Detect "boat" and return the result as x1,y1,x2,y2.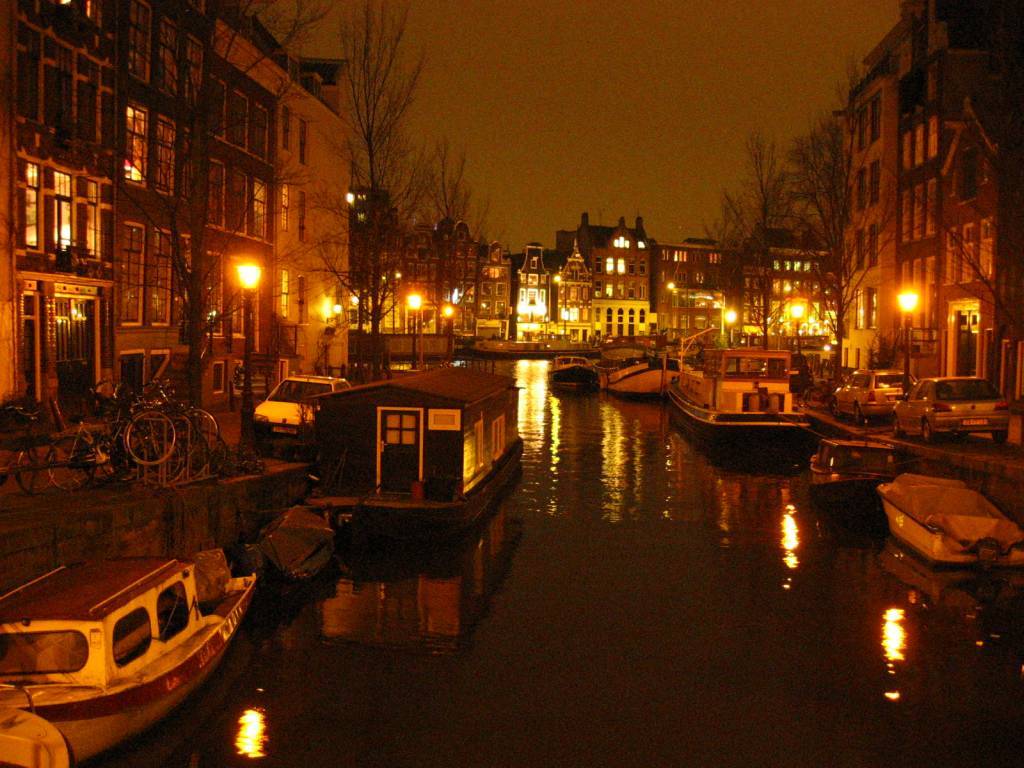
546,346,596,387.
